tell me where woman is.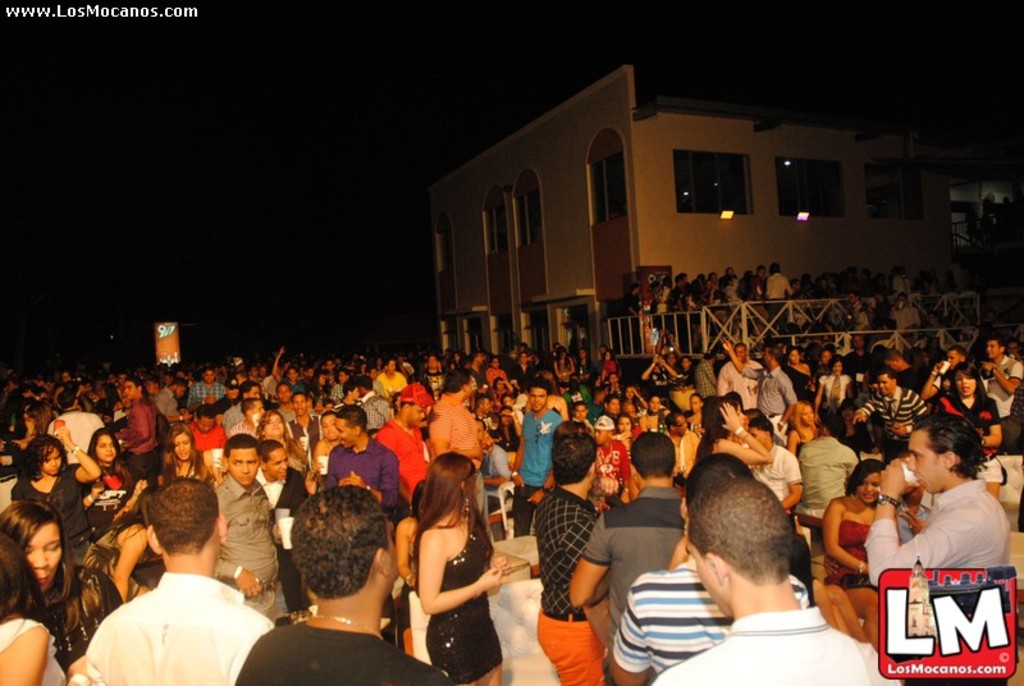
woman is at [x1=822, y1=459, x2=883, y2=648].
